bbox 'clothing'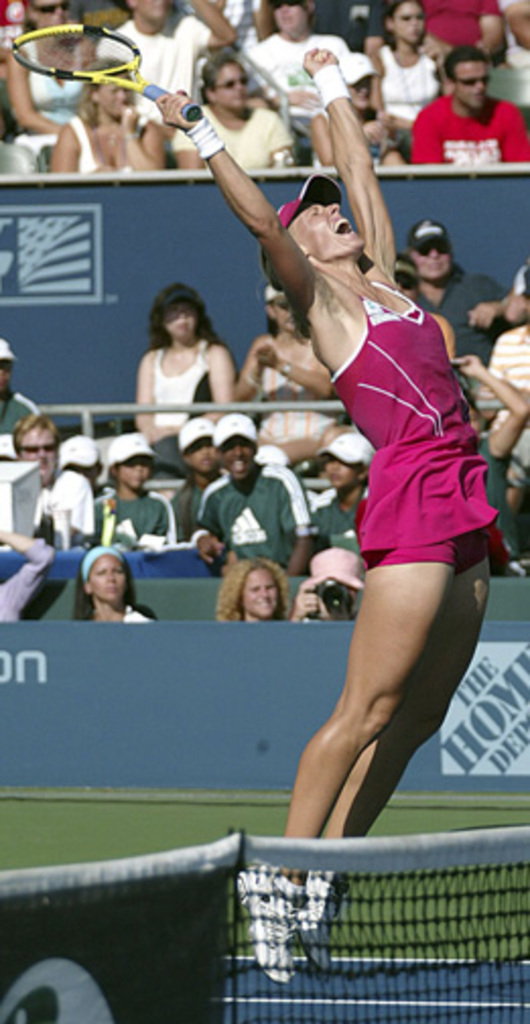
crop(20, 43, 87, 158)
